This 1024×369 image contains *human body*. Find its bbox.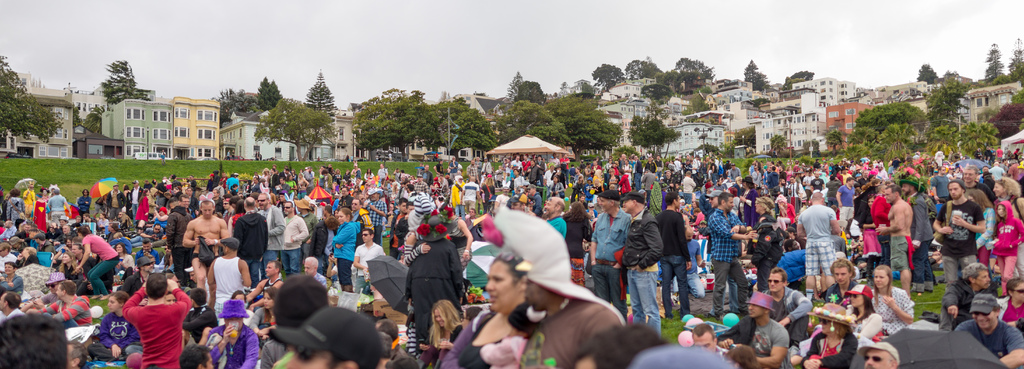
<bbox>513, 172, 525, 190</bbox>.
